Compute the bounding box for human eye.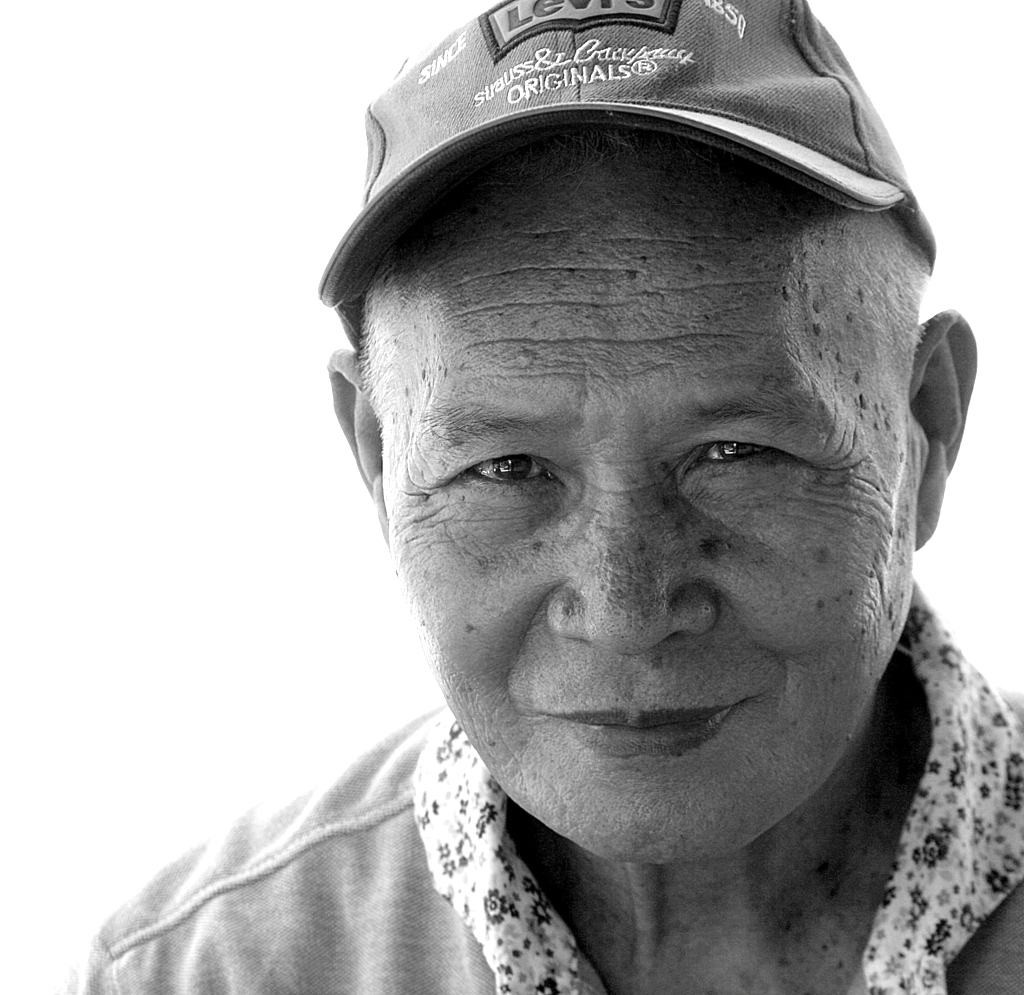
{"x1": 680, "y1": 423, "x2": 818, "y2": 486}.
